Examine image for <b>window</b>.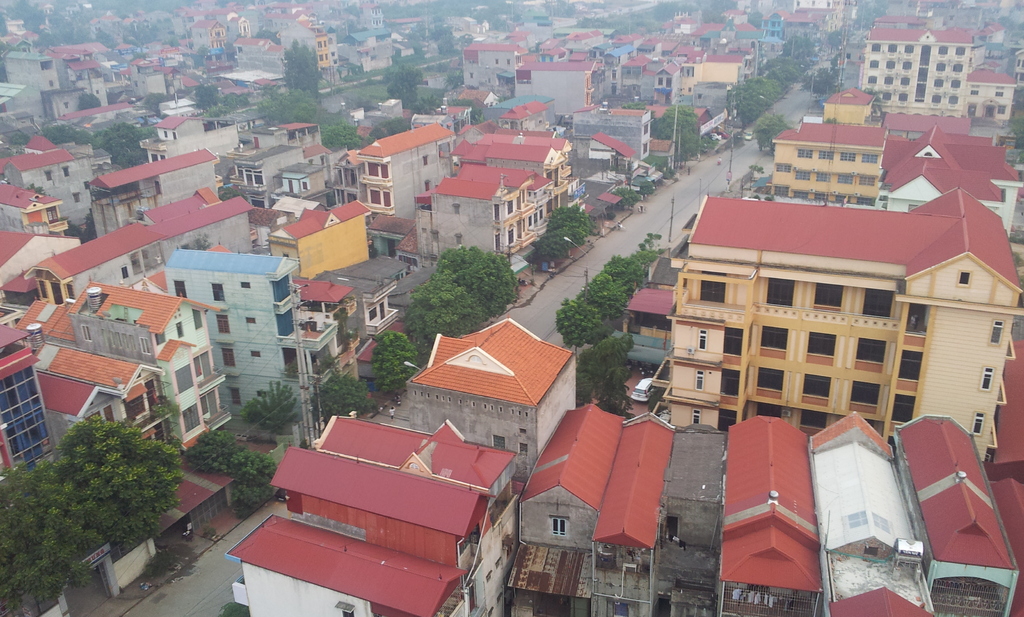
Examination result: rect(891, 394, 915, 421).
